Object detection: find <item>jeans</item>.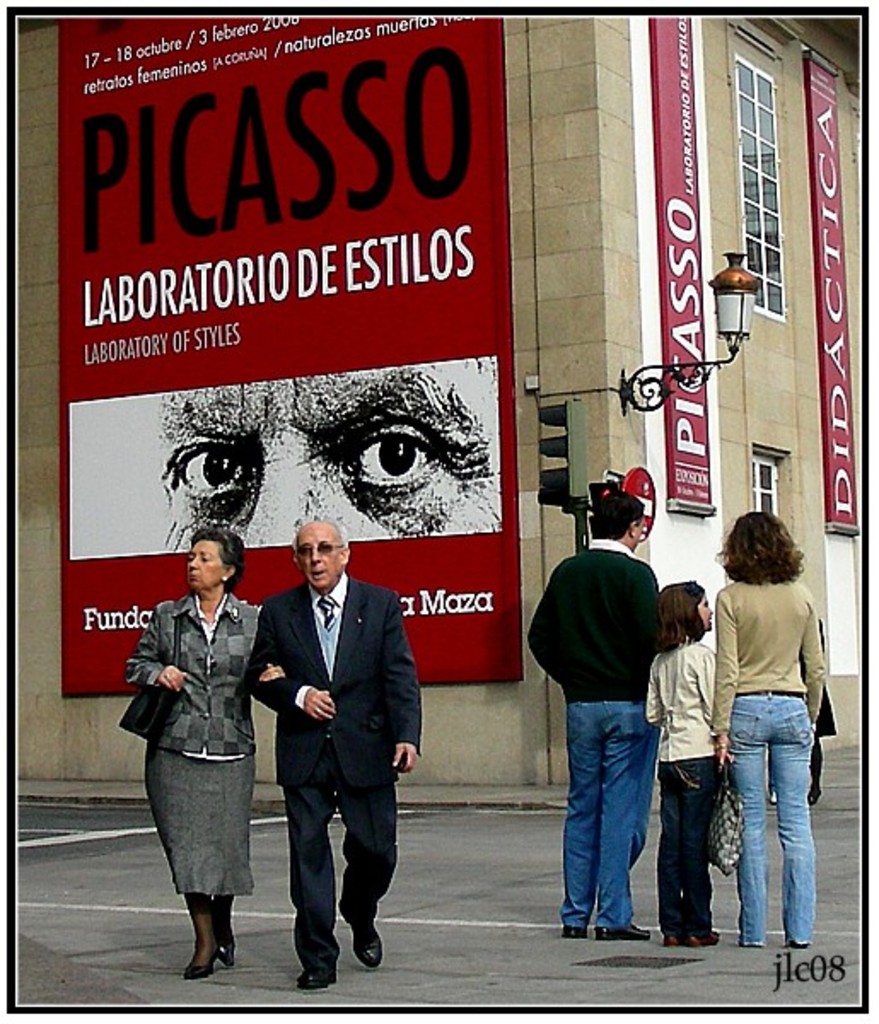
567, 696, 661, 923.
